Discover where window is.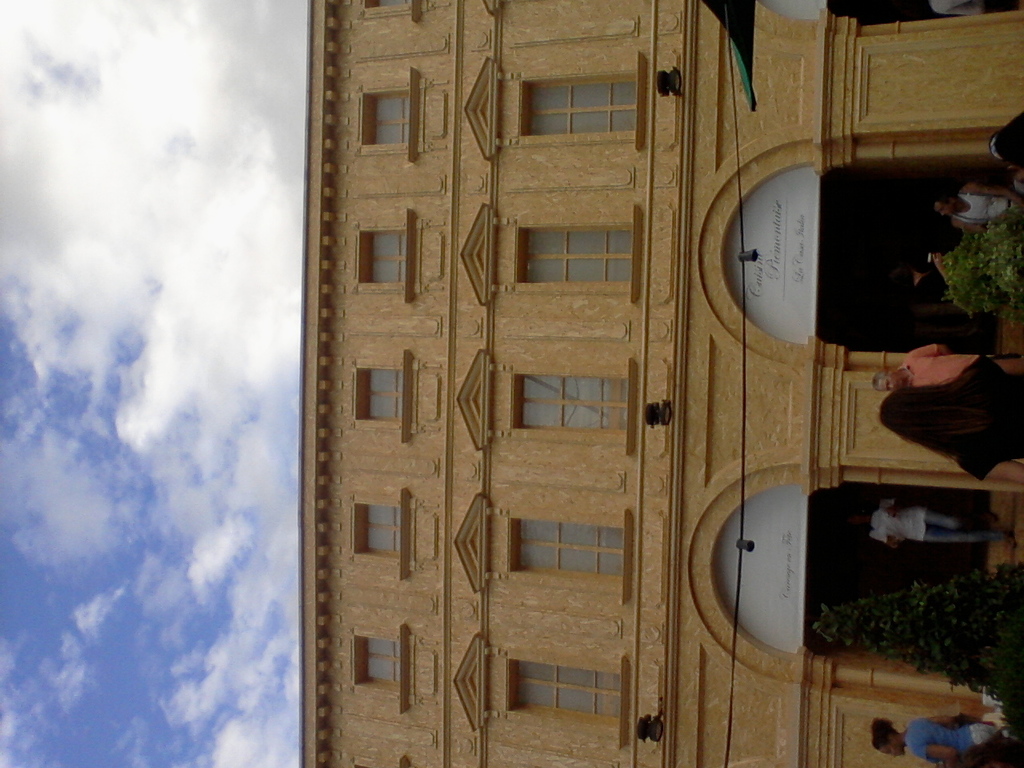
Discovered at (359,68,415,154).
